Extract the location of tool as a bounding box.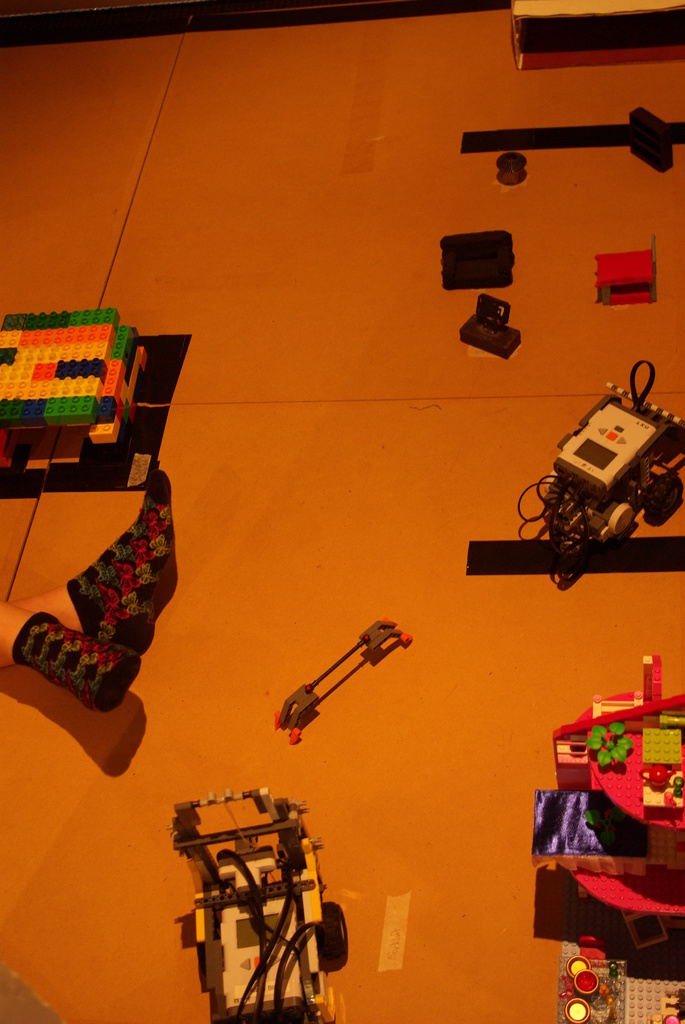
{"x1": 515, "y1": 363, "x2": 684, "y2": 596}.
